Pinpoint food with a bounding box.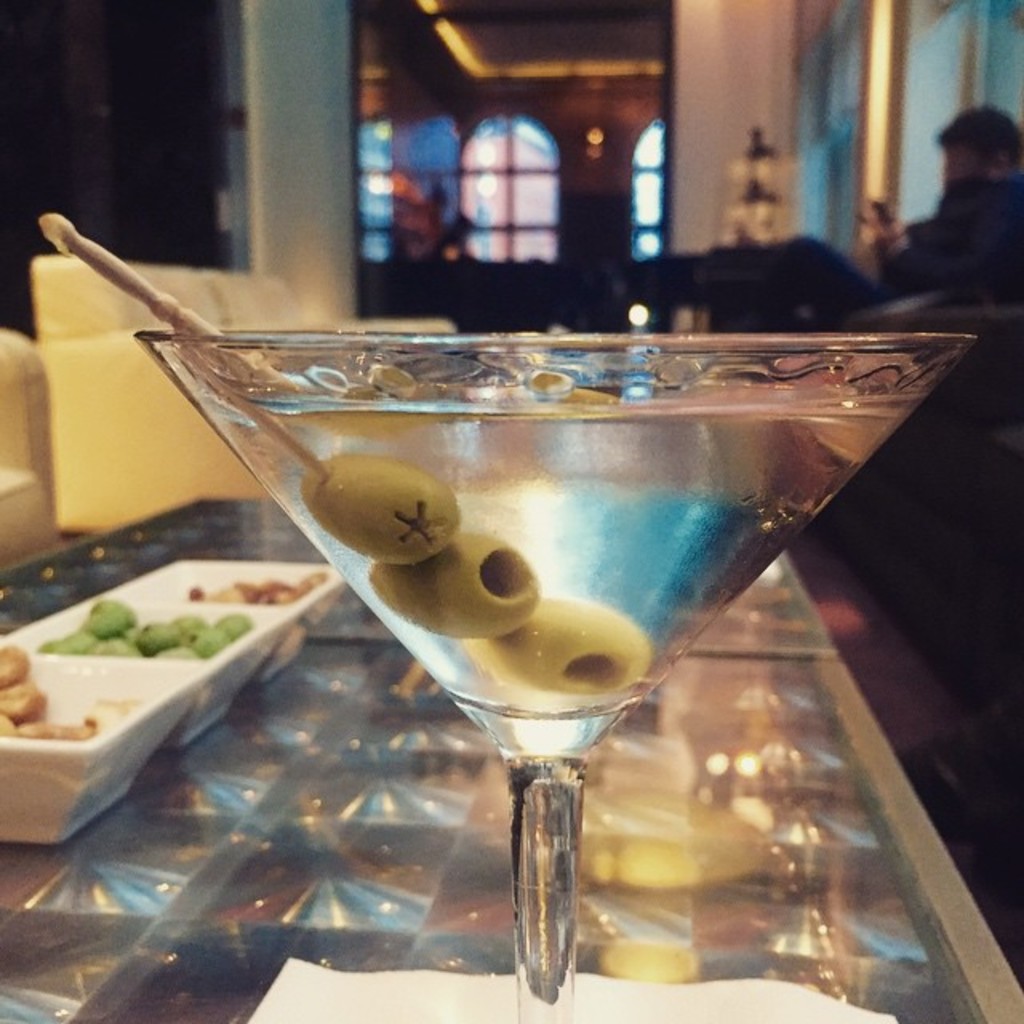
[x1=26, y1=586, x2=243, y2=659].
